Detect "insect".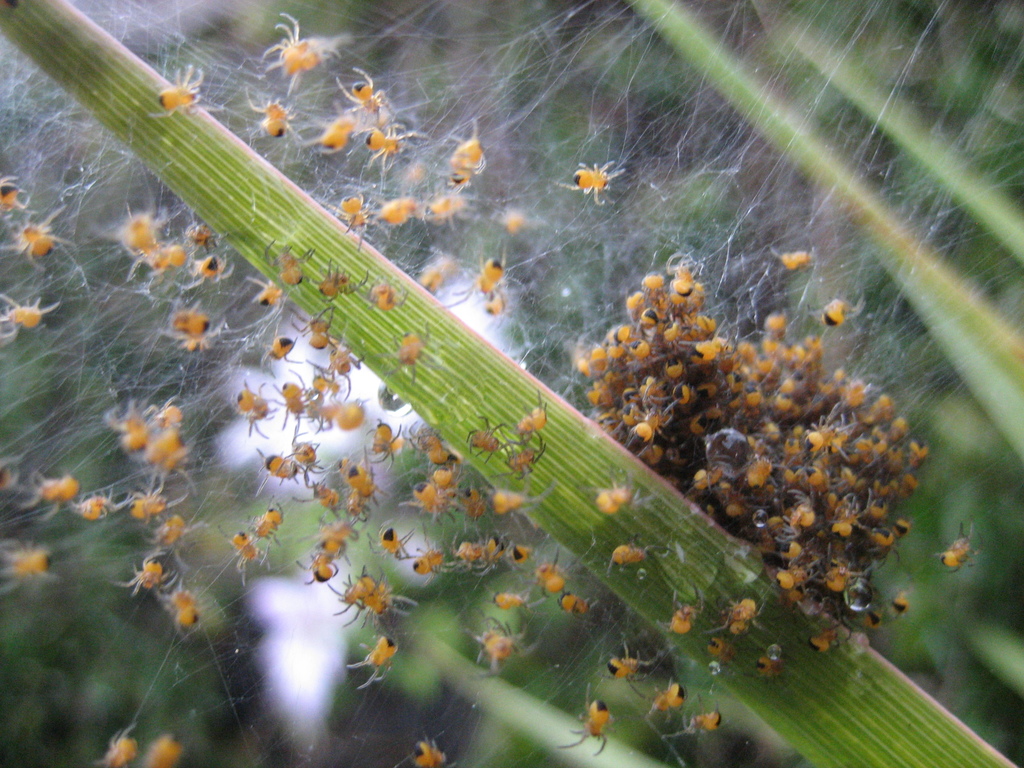
Detected at rect(0, 296, 65, 339).
